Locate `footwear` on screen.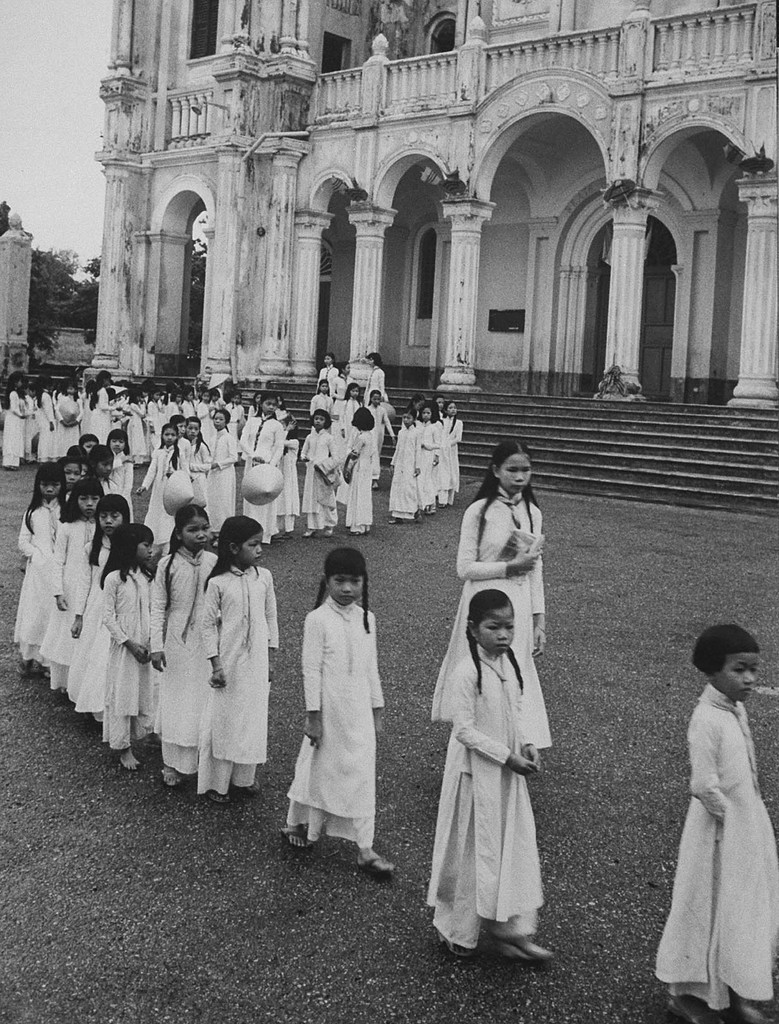
On screen at (491,937,553,977).
